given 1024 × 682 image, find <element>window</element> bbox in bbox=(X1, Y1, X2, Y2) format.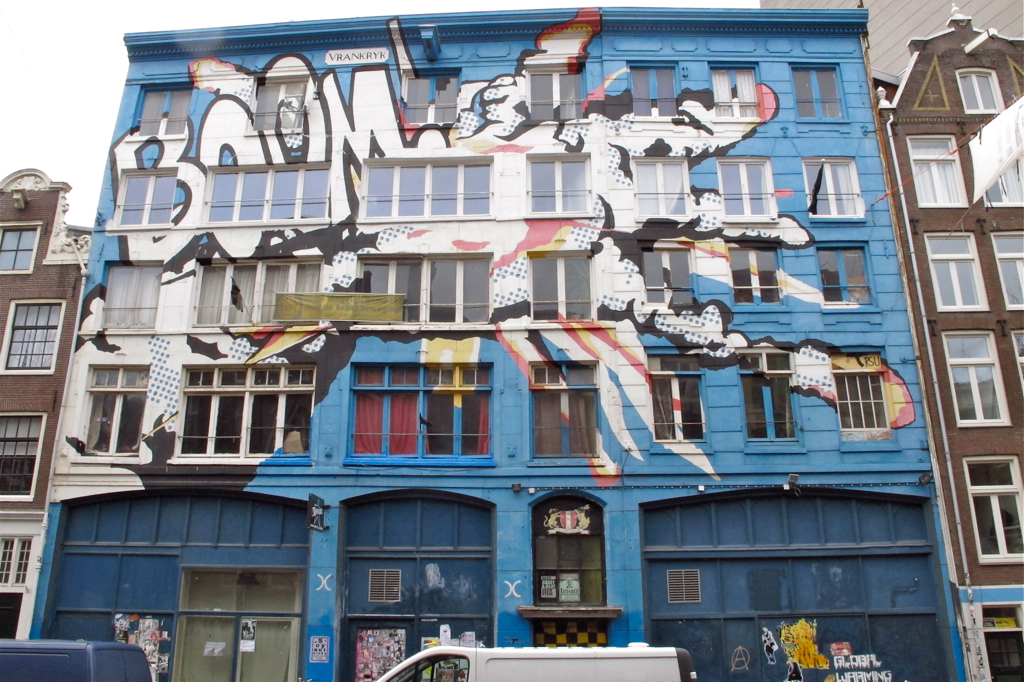
bbox=(960, 63, 1017, 112).
